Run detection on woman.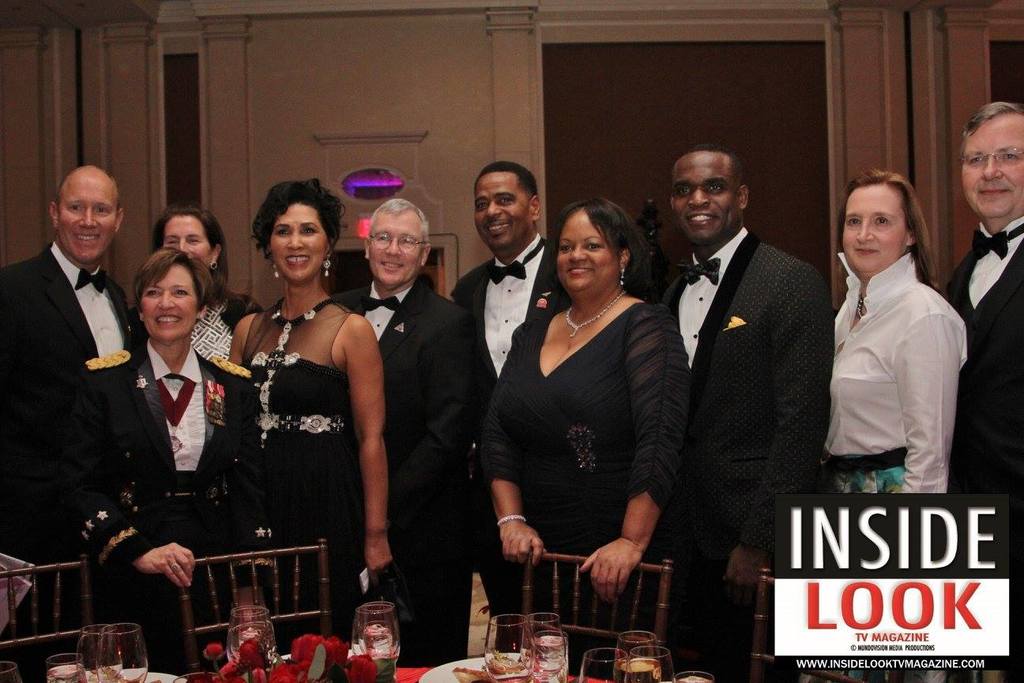
Result: x1=815 y1=171 x2=968 y2=682.
